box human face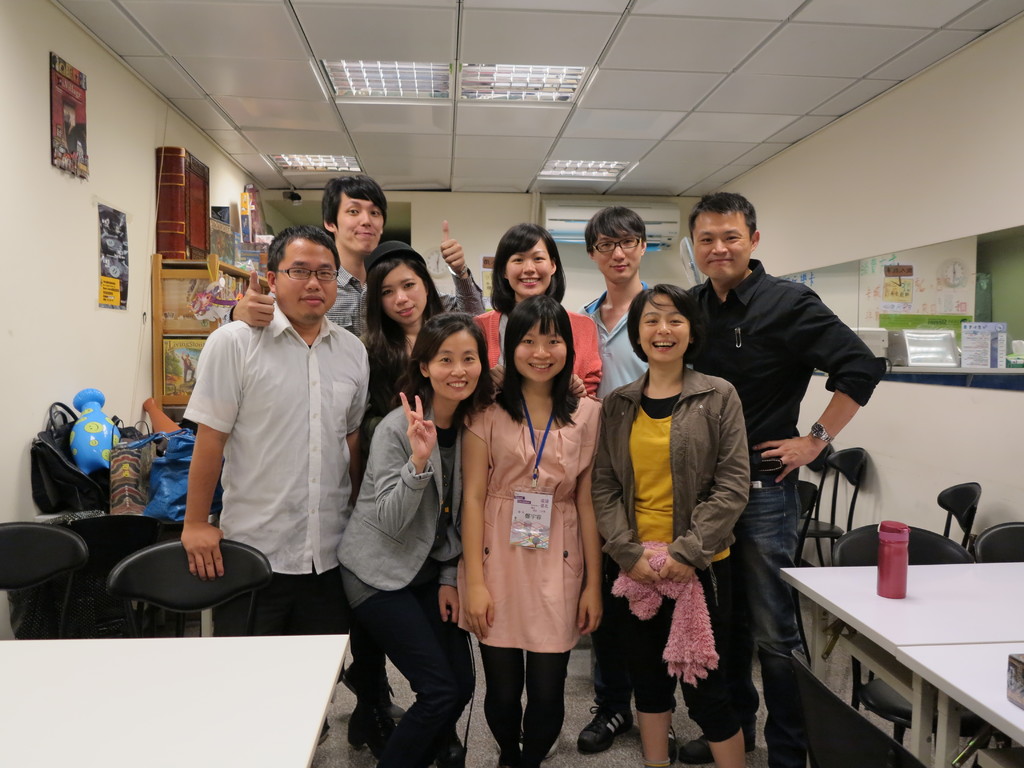
box(436, 333, 477, 395)
